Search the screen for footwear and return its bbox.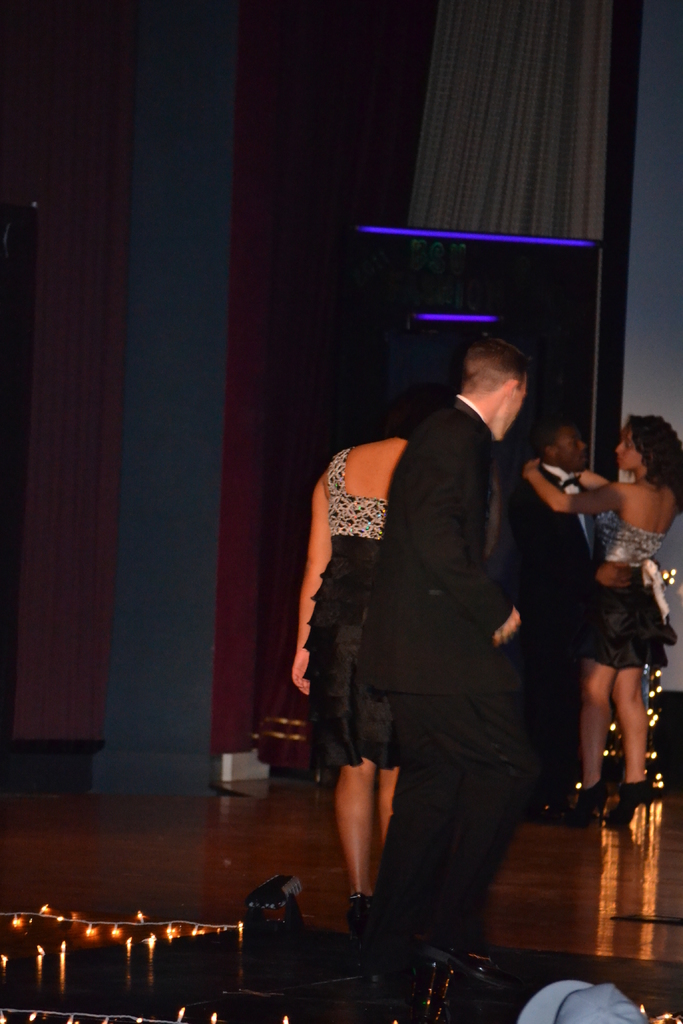
Found: {"x1": 600, "y1": 778, "x2": 657, "y2": 827}.
